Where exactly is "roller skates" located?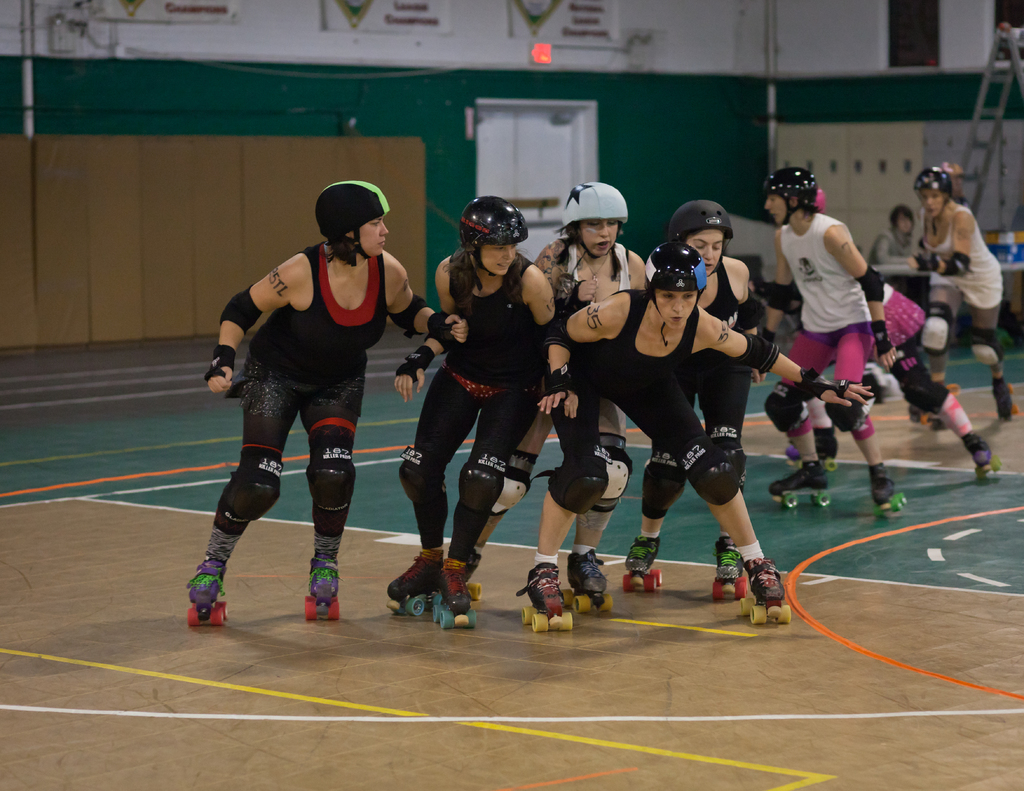
Its bounding box is 430,557,479,630.
